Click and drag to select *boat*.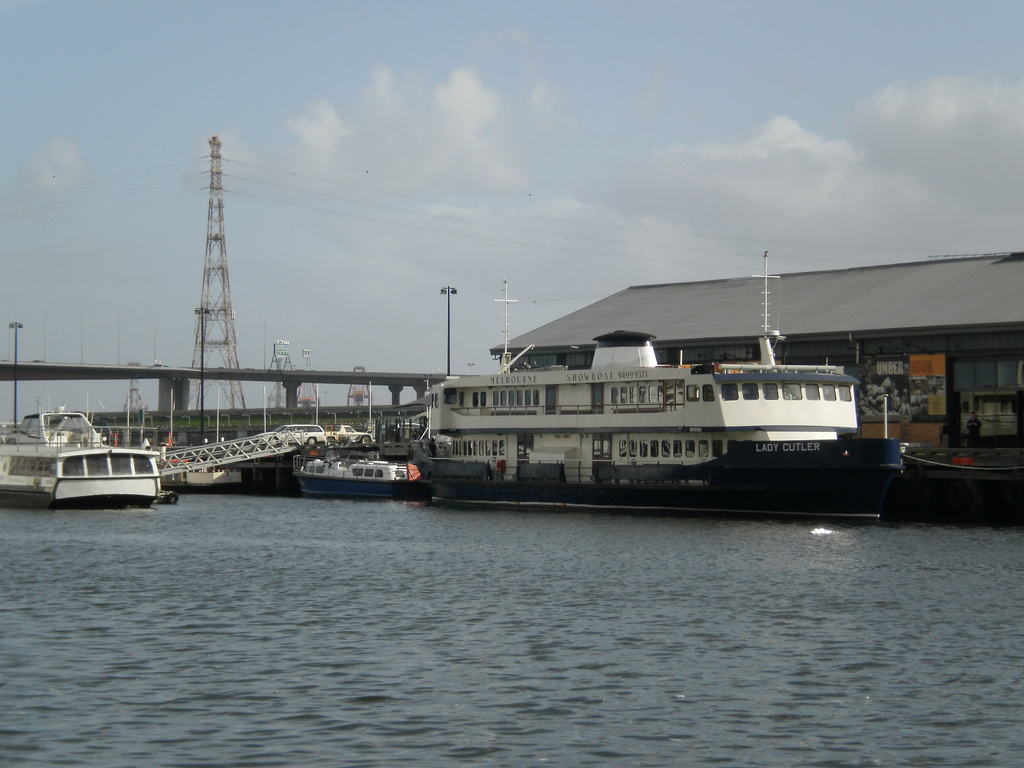
Selection: (0, 416, 173, 514).
